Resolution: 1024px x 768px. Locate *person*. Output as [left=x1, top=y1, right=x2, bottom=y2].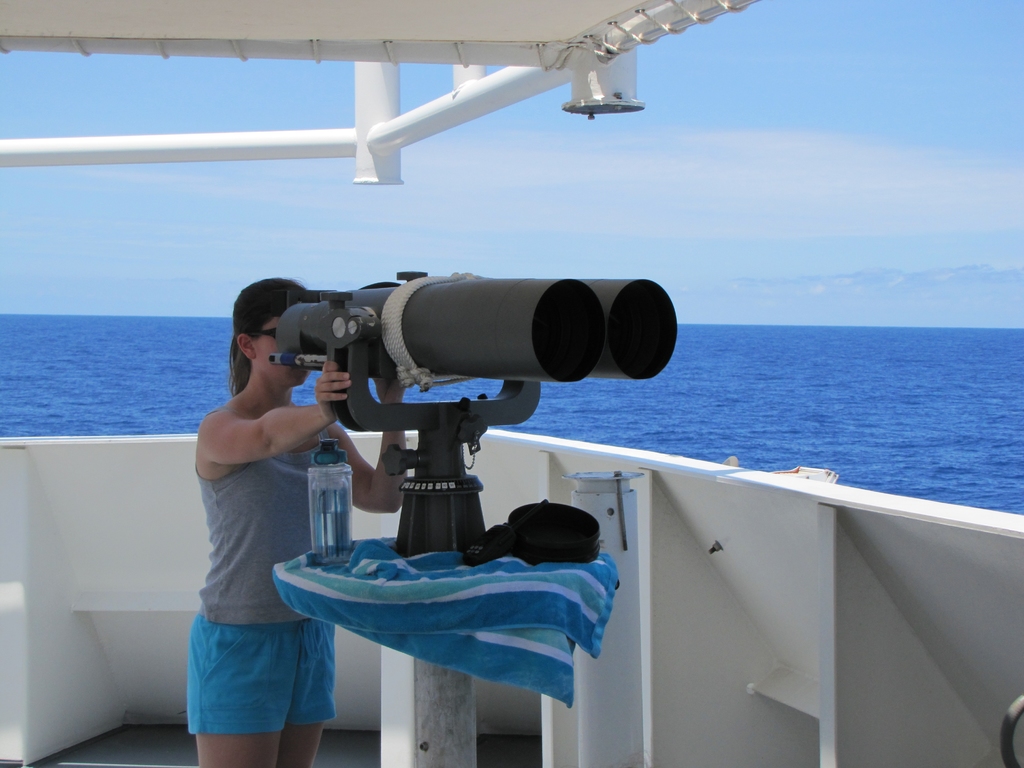
[left=188, top=275, right=404, bottom=767].
